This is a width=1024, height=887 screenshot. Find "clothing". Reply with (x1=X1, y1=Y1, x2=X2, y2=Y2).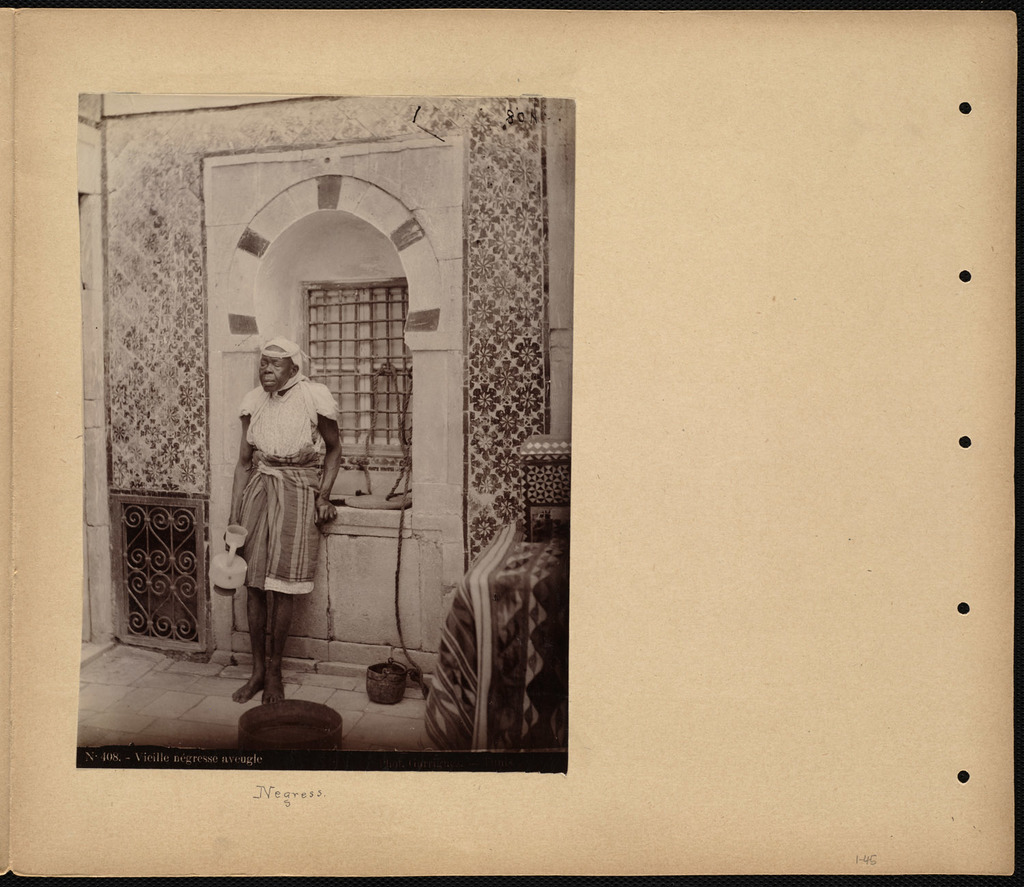
(x1=237, y1=378, x2=341, y2=594).
